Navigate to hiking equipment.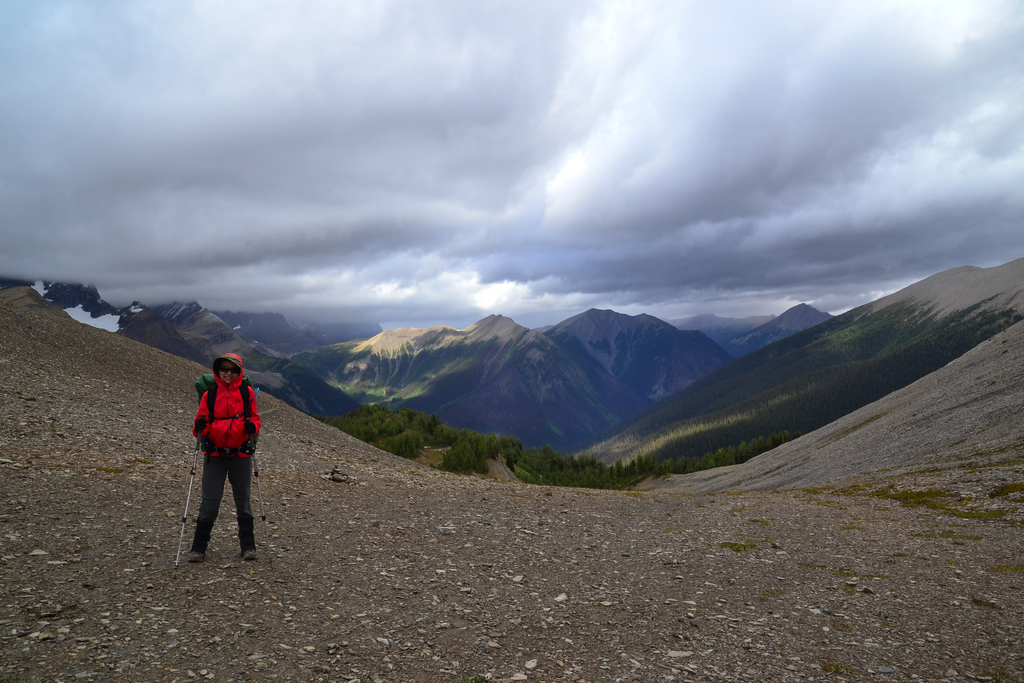
Navigation target: bbox=[182, 417, 202, 579].
